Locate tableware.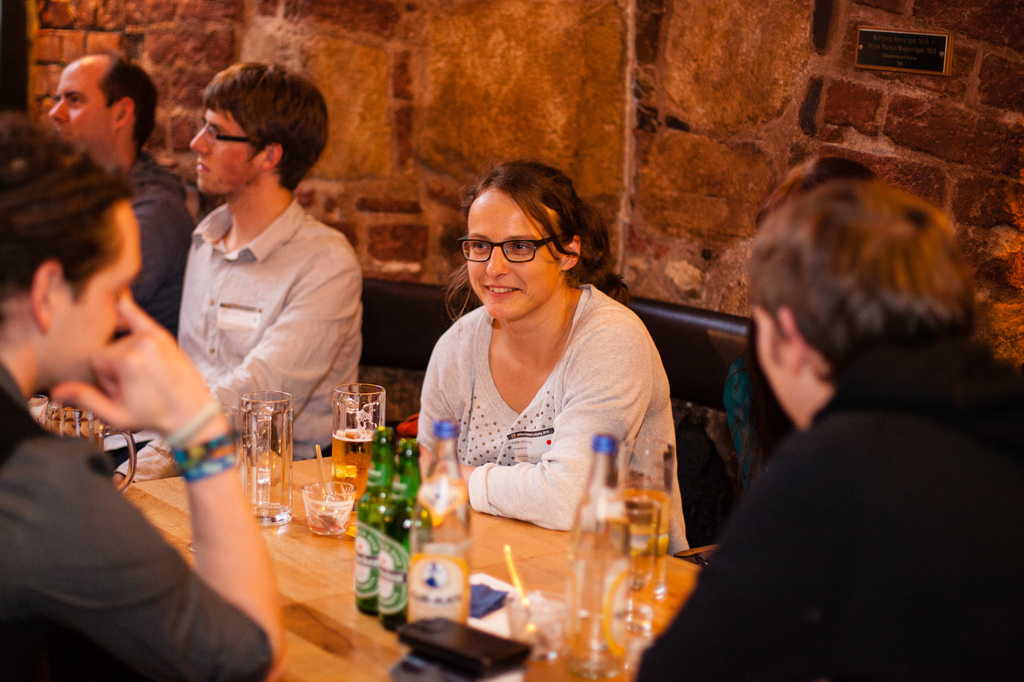
Bounding box: locate(620, 436, 667, 606).
